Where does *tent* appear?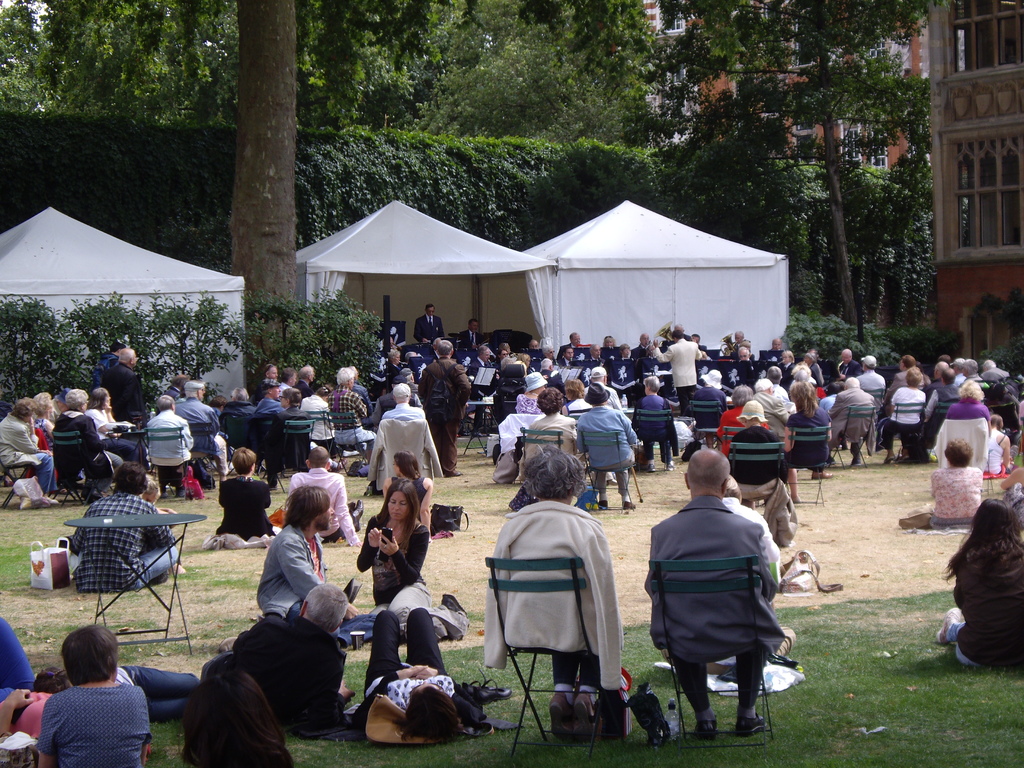
Appears at (x1=490, y1=203, x2=774, y2=393).
